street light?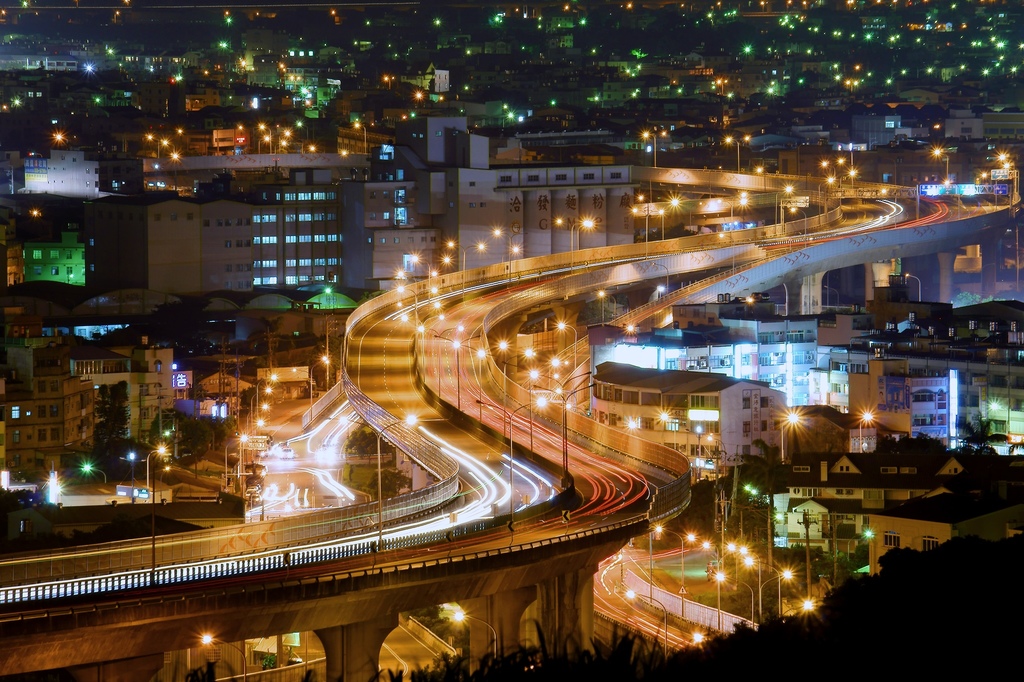
x1=940 y1=179 x2=962 y2=215
